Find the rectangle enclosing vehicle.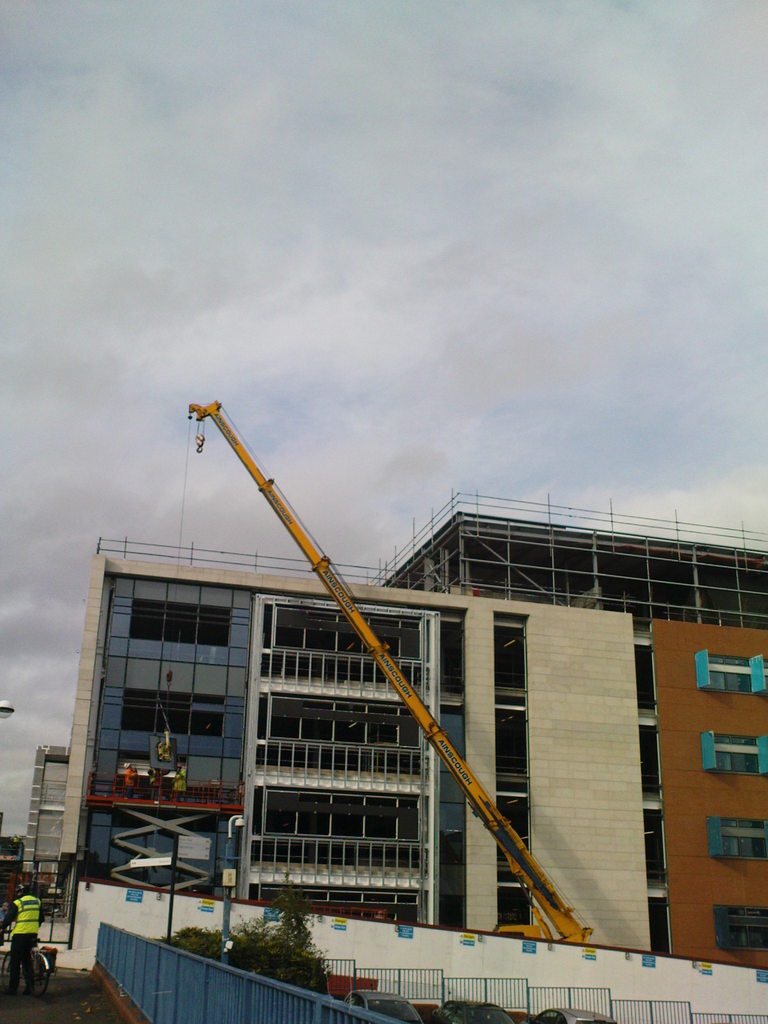
bbox(0, 935, 52, 998).
